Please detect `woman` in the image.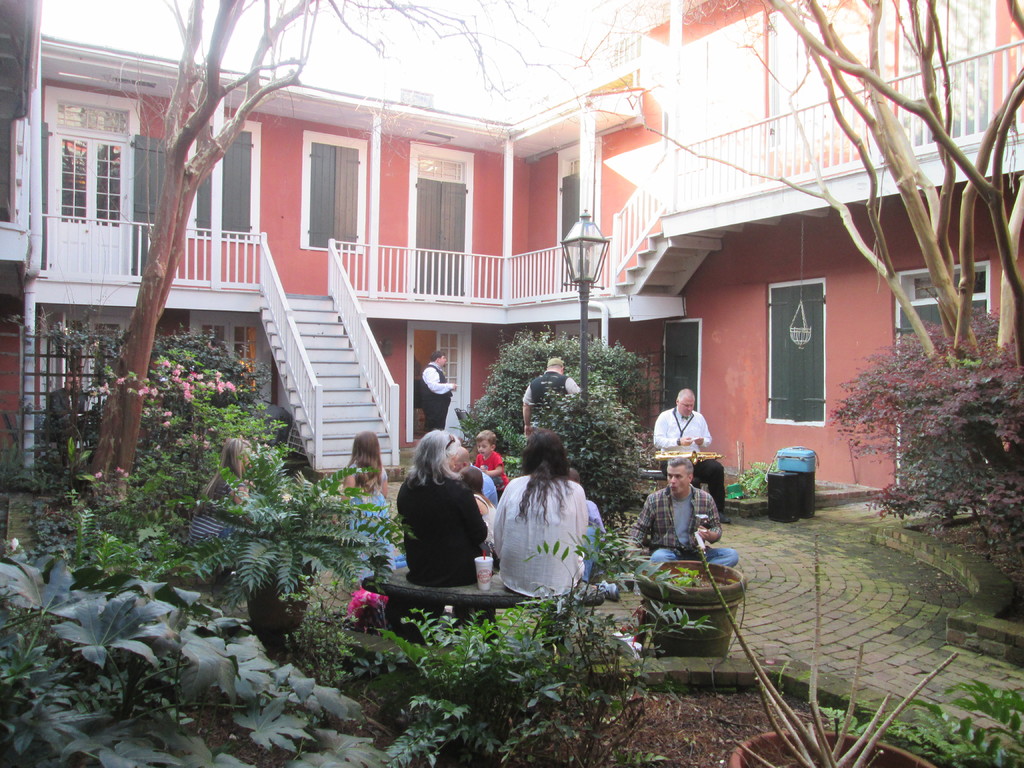
x1=481 y1=425 x2=603 y2=614.
